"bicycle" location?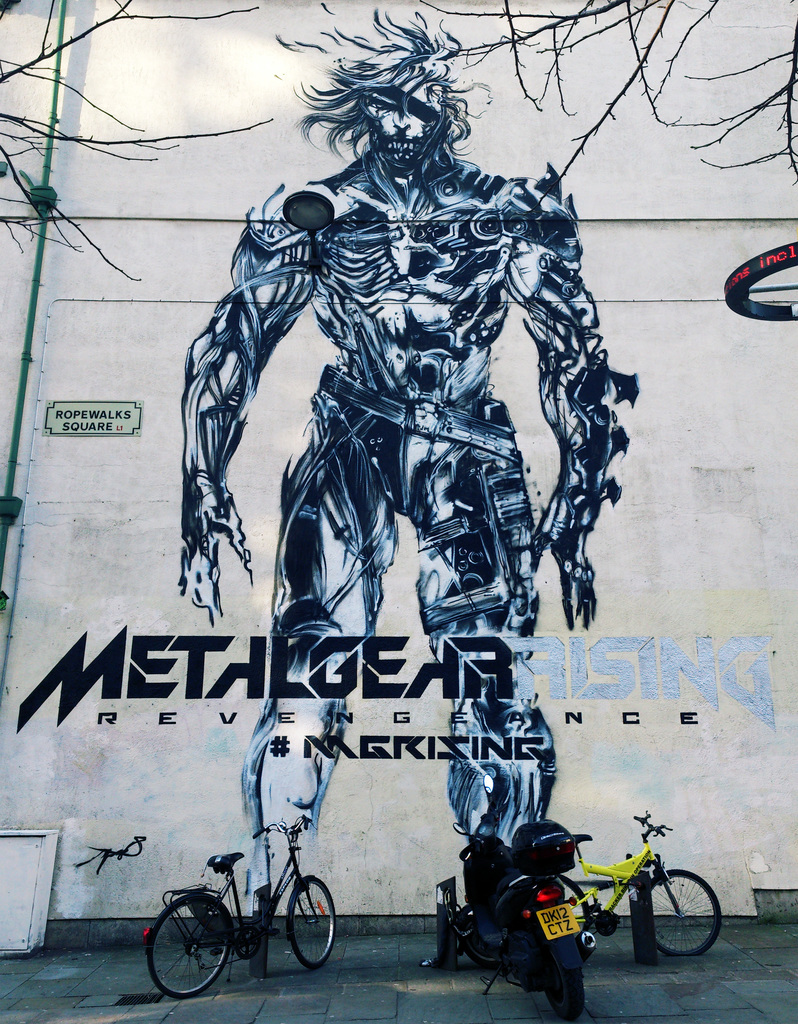
143 836 346 994
